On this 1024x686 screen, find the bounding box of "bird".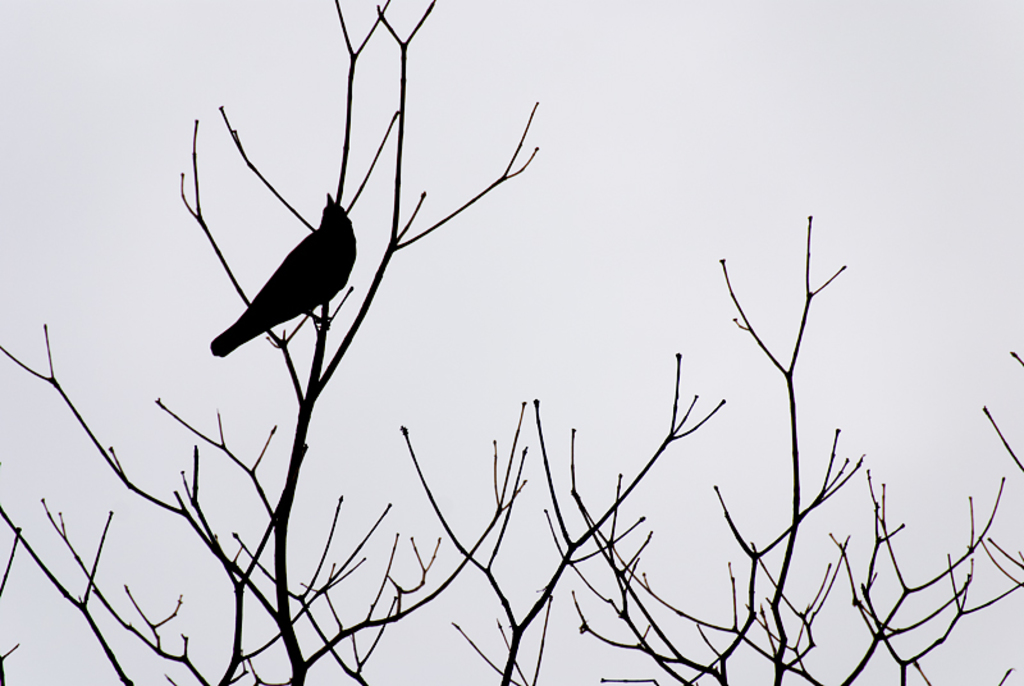
Bounding box: x1=201 y1=161 x2=357 y2=352.
